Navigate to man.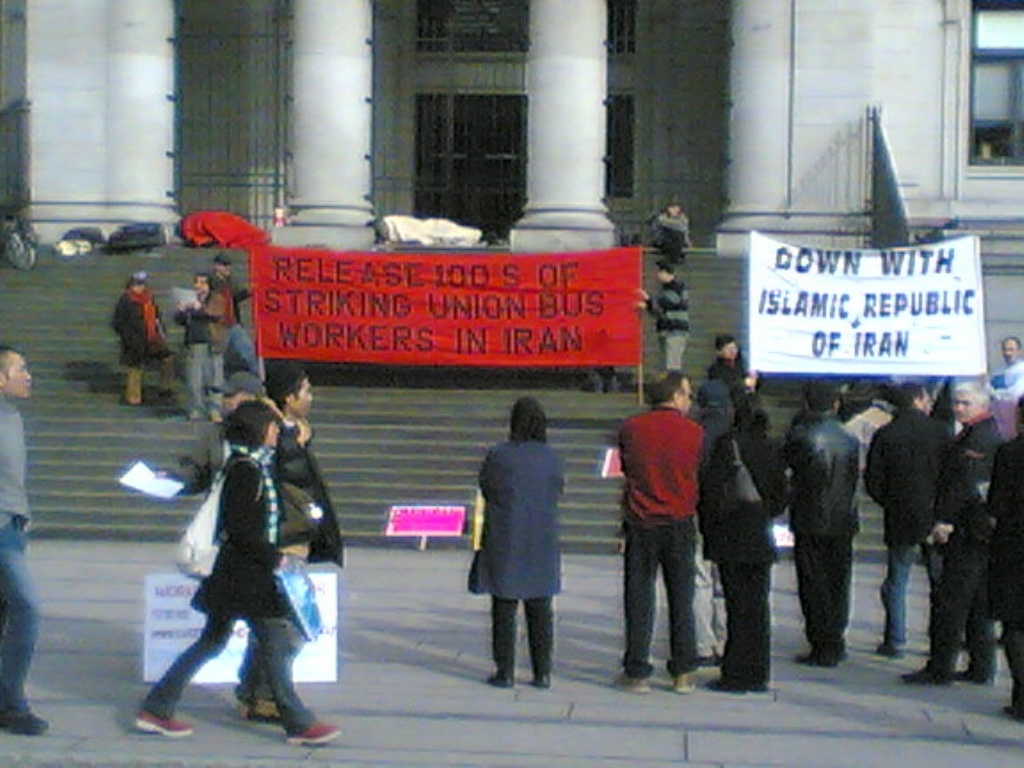
Navigation target: 260:364:348:709.
